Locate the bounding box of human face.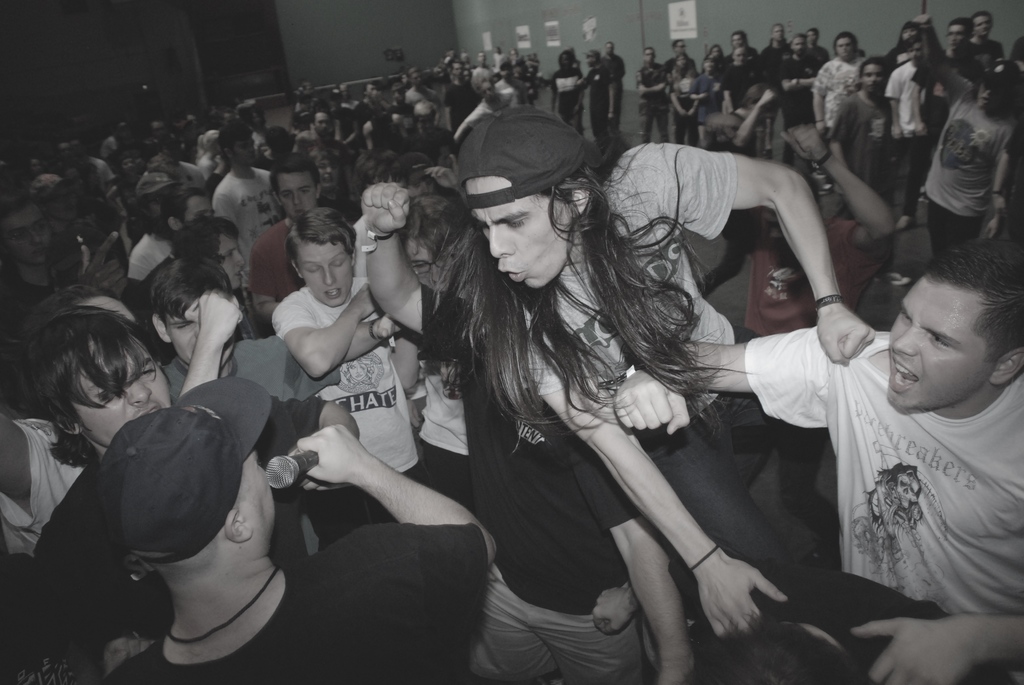
Bounding box: x1=234 y1=449 x2=280 y2=556.
